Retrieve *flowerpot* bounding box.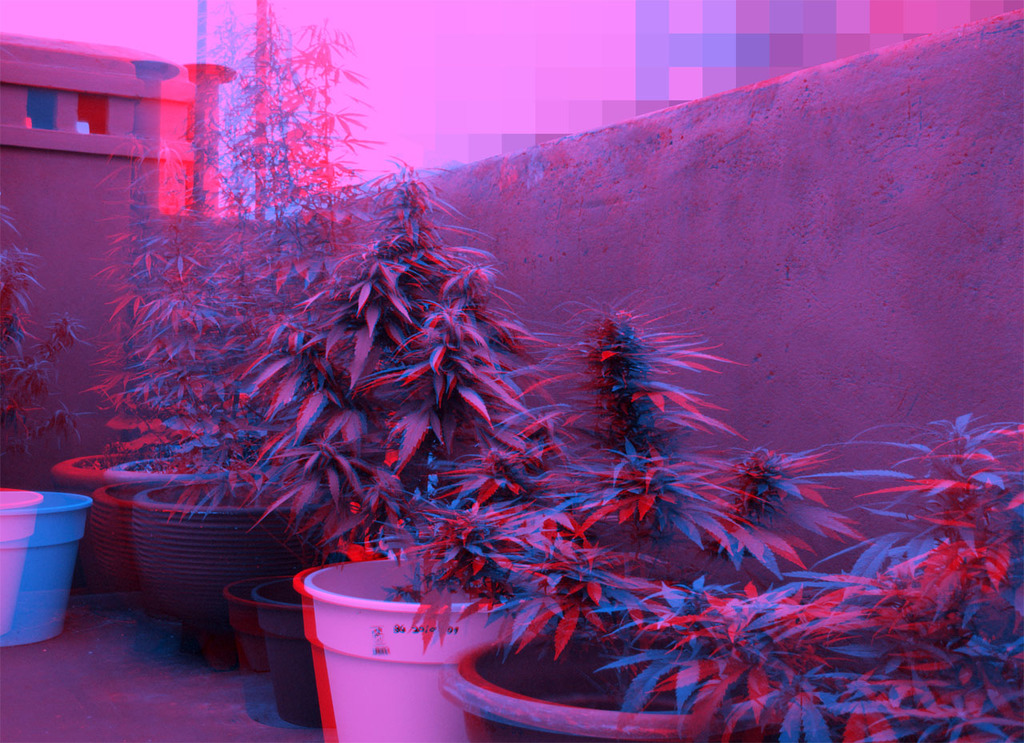
Bounding box: {"left": 50, "top": 449, "right": 118, "bottom": 497}.
